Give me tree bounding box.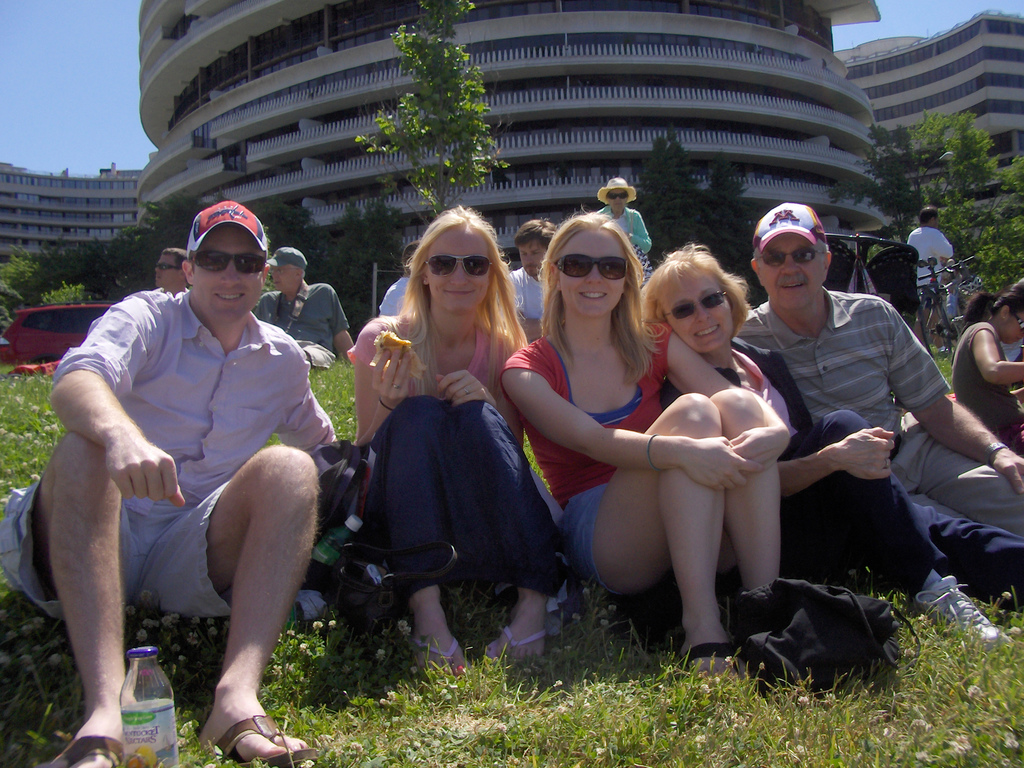
(x1=364, y1=3, x2=509, y2=254).
